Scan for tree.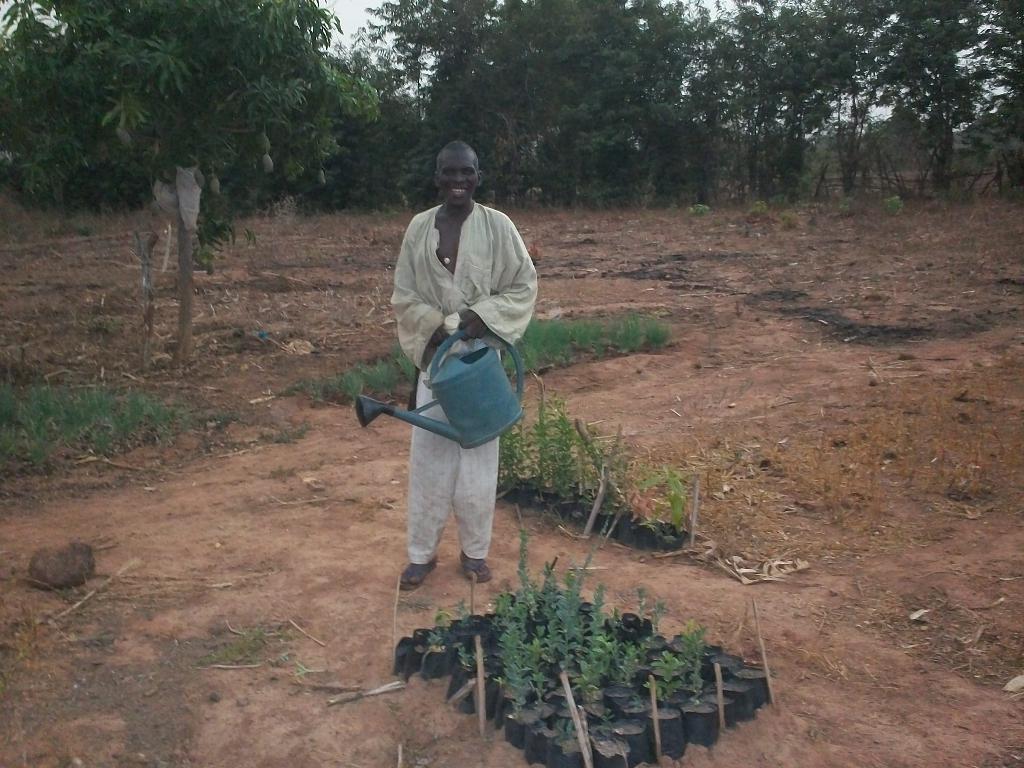
Scan result: locate(973, 0, 1023, 190).
